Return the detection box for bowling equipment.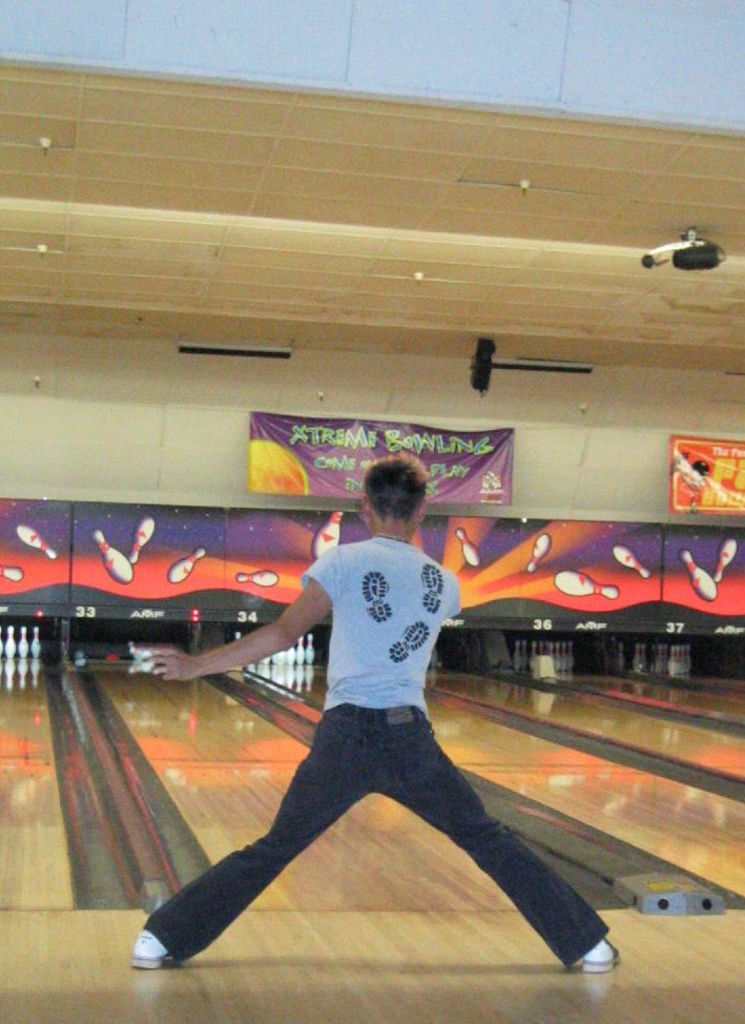
716, 531, 738, 580.
